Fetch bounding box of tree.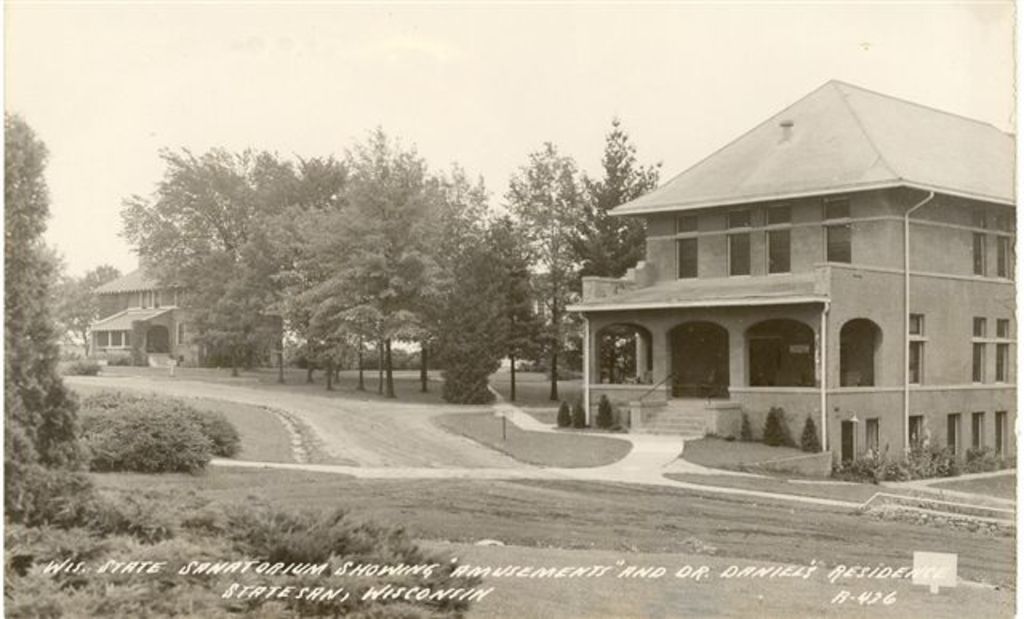
Bbox: bbox(98, 128, 296, 368).
